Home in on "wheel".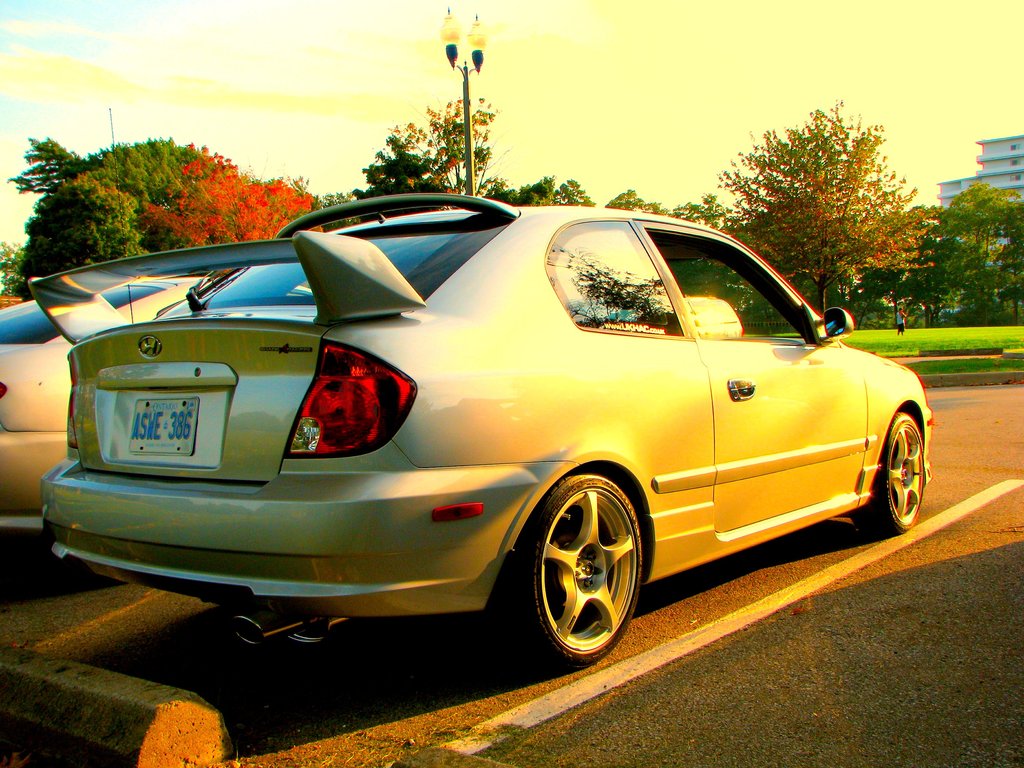
Homed in at (852, 410, 924, 537).
